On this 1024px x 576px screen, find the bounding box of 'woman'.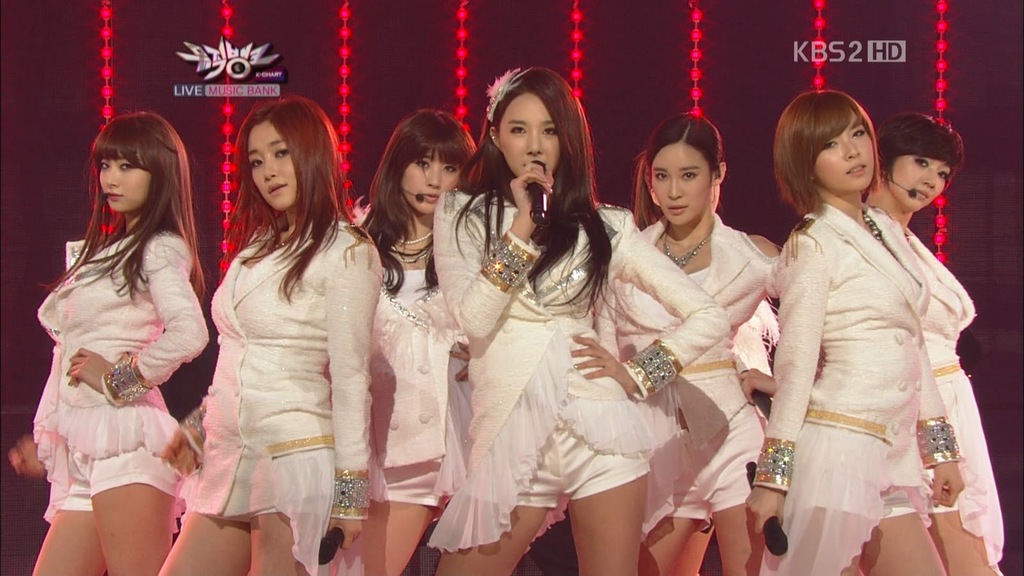
Bounding box: rect(20, 111, 208, 575).
